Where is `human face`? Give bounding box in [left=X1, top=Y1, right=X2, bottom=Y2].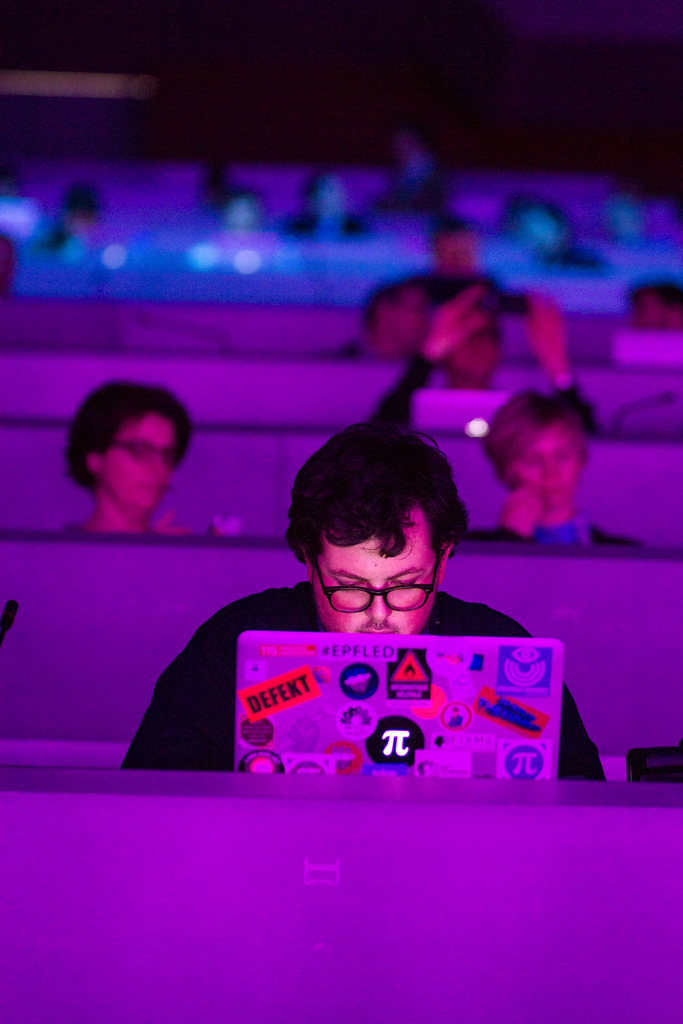
[left=511, top=431, right=582, bottom=502].
